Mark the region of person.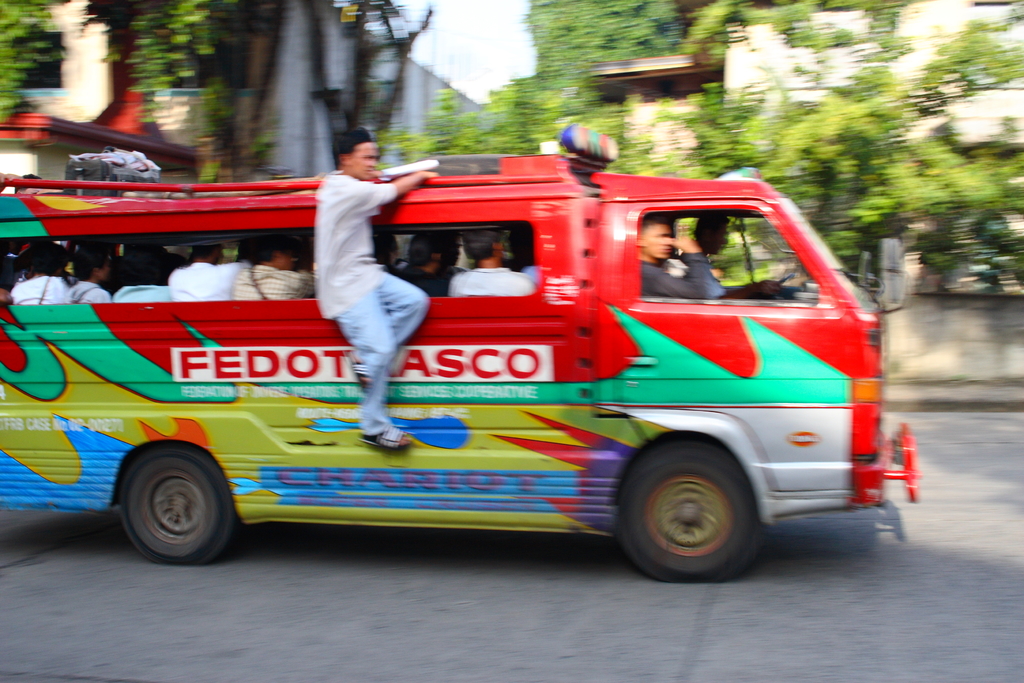
Region: box=[394, 231, 465, 300].
